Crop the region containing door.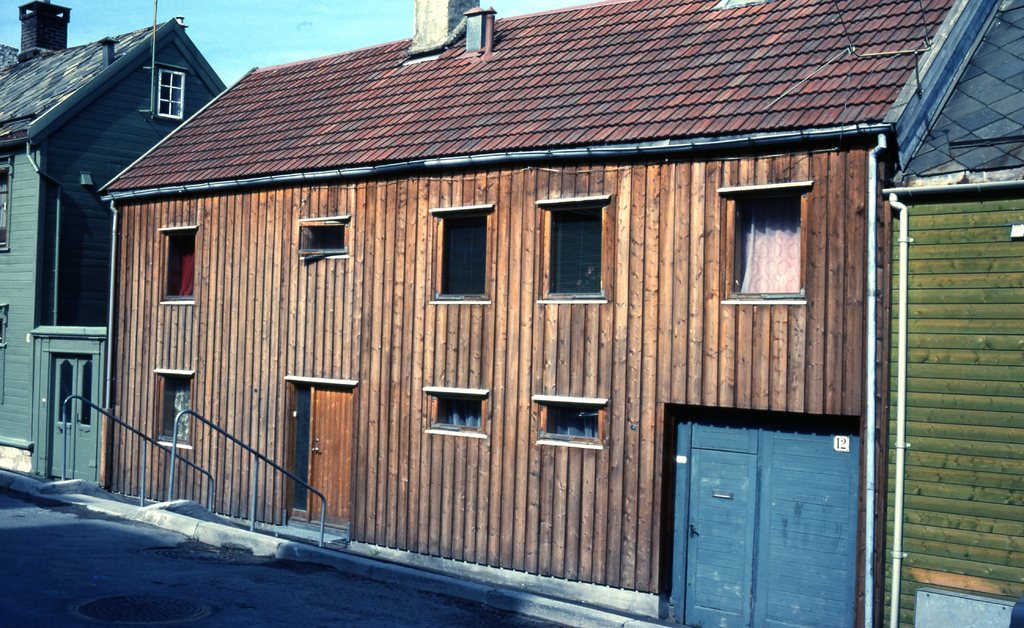
Crop region: Rect(685, 448, 755, 627).
